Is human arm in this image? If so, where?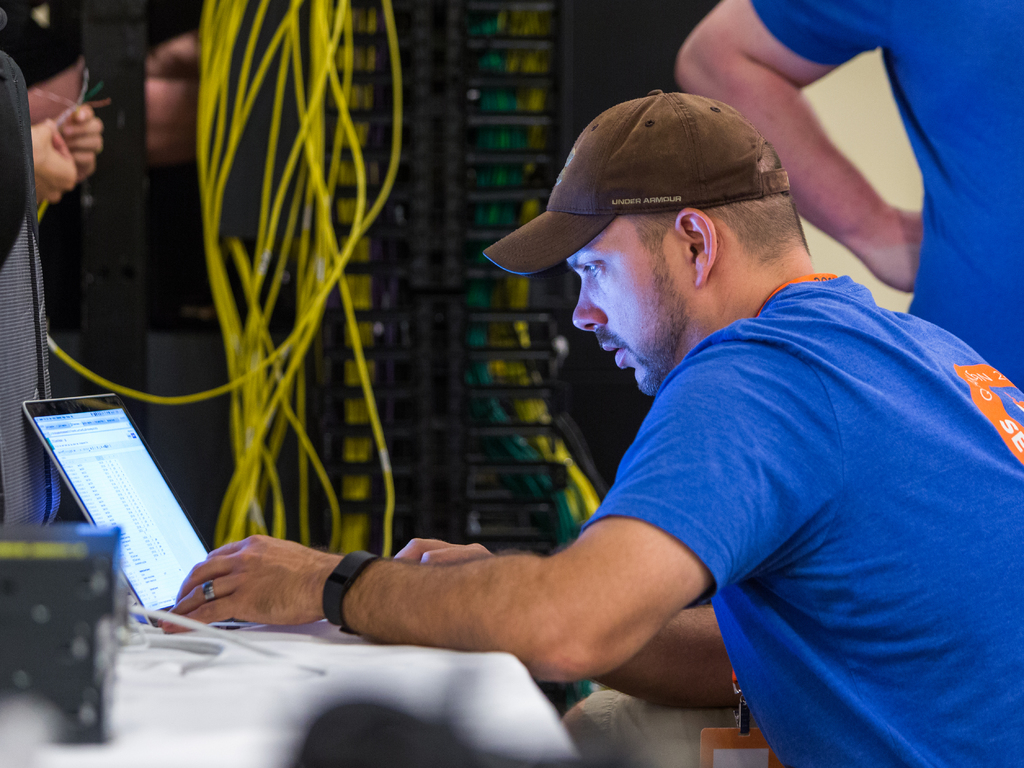
Yes, at bbox(390, 524, 717, 710).
